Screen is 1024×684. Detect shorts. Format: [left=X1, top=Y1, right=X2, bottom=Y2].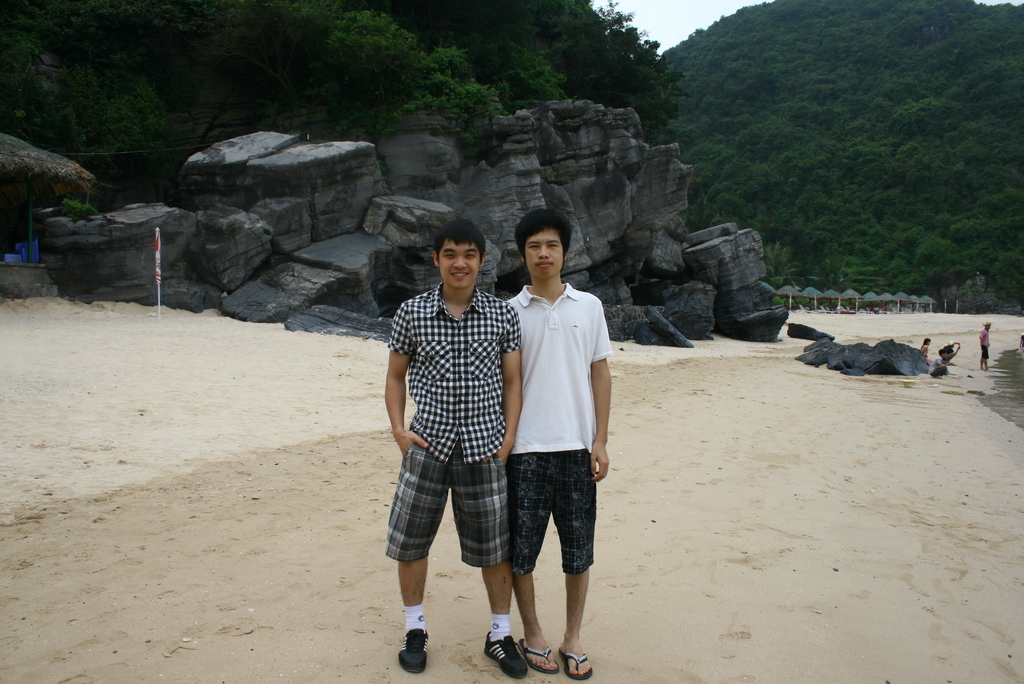
[left=504, top=452, right=595, bottom=578].
